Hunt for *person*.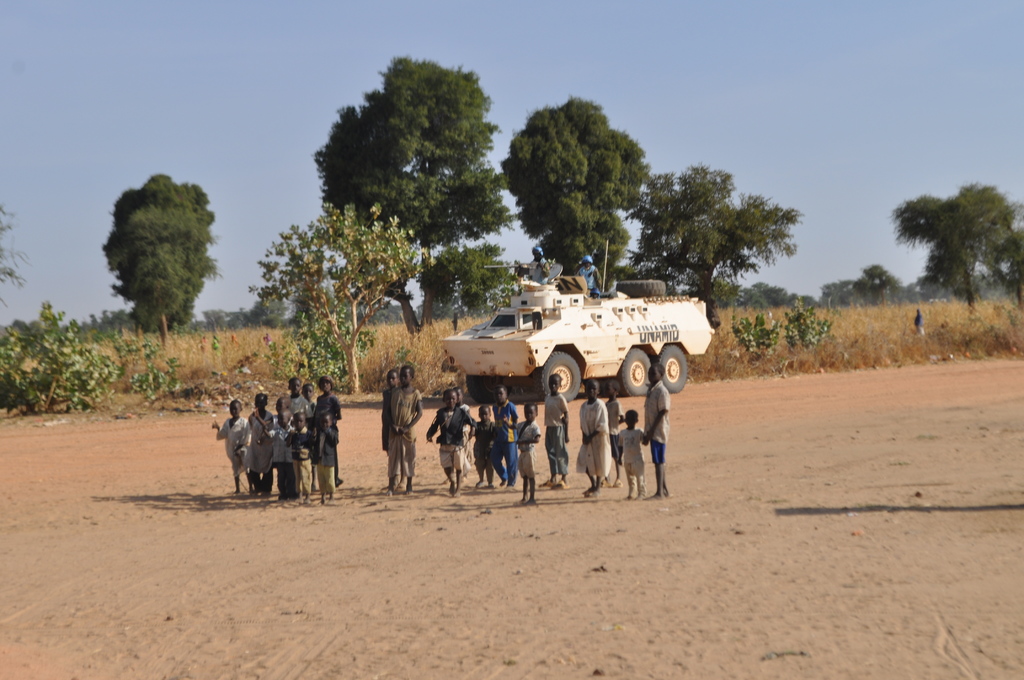
Hunted down at x1=424, y1=382, x2=472, y2=487.
